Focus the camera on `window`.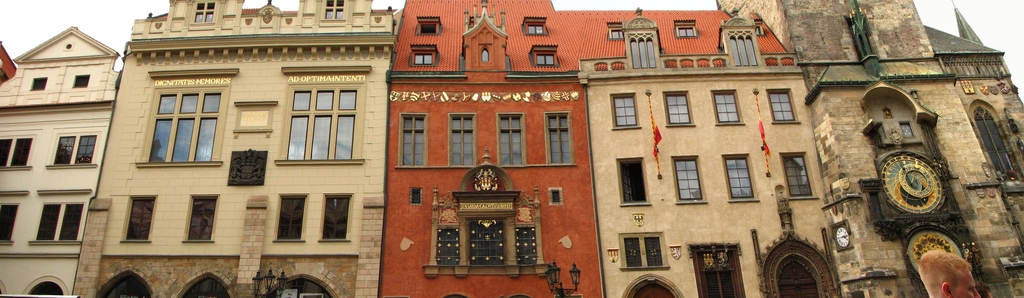
Focus region: 184, 192, 215, 247.
